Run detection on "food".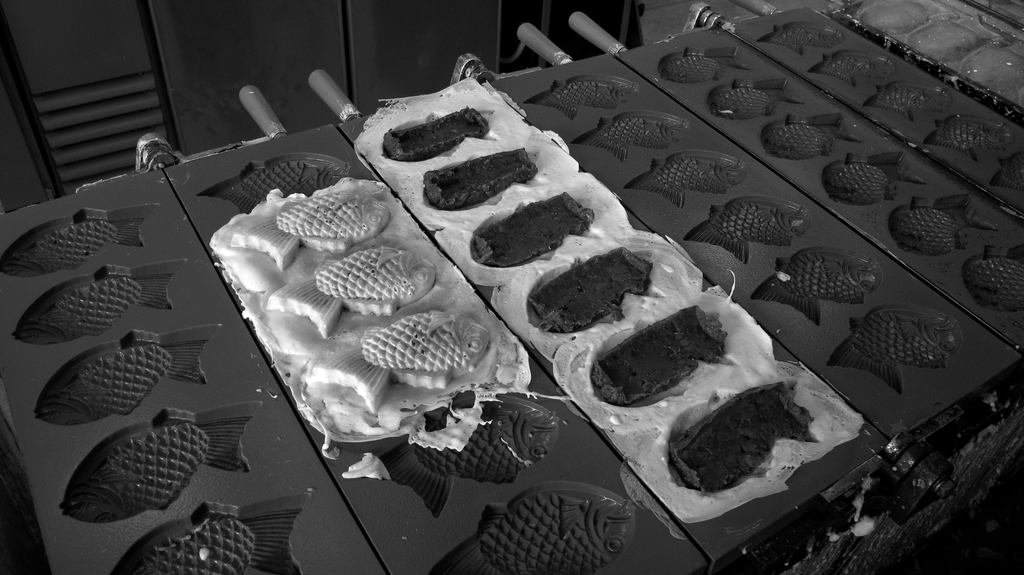
Result: pyautogui.locateOnScreen(470, 193, 594, 265).
